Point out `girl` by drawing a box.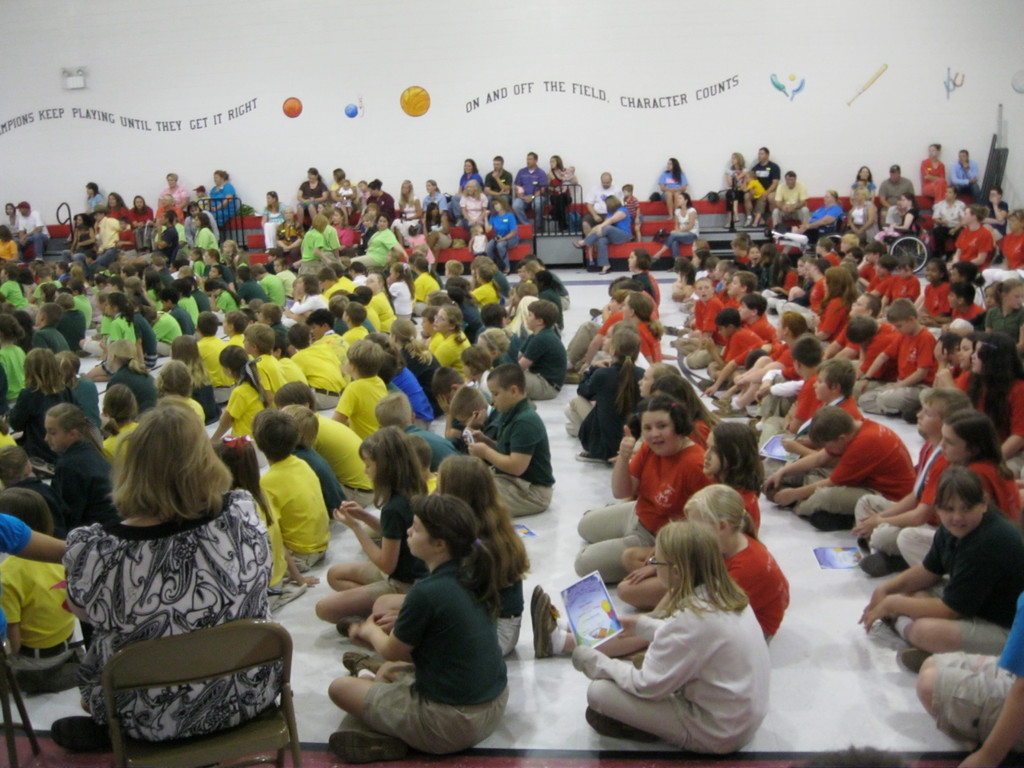
[313,425,424,623].
